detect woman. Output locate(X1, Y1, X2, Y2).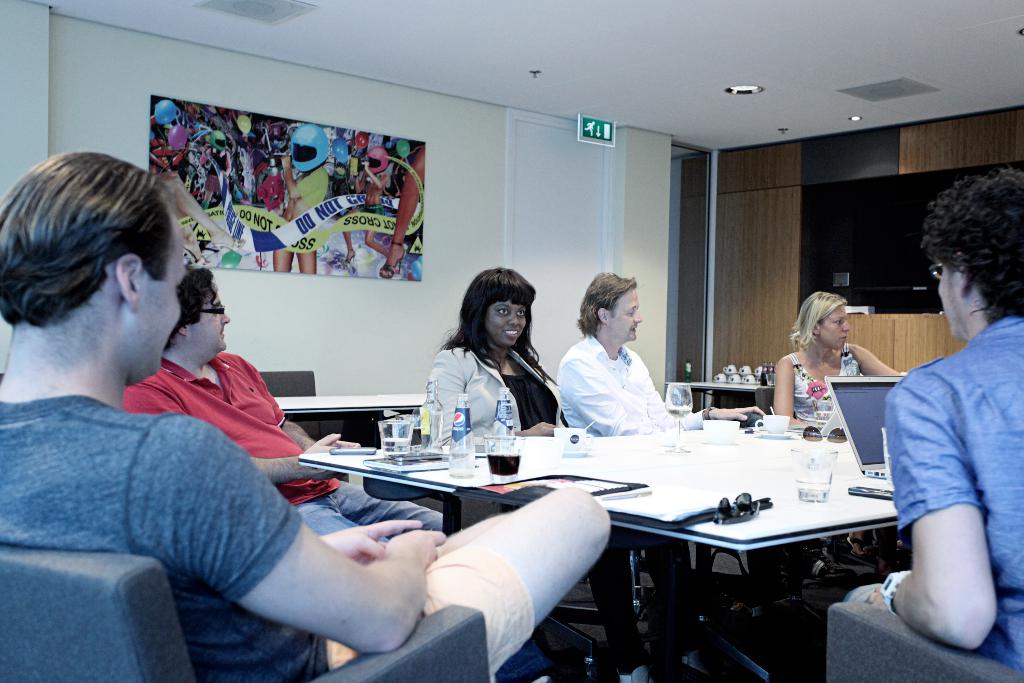
locate(376, 146, 425, 279).
